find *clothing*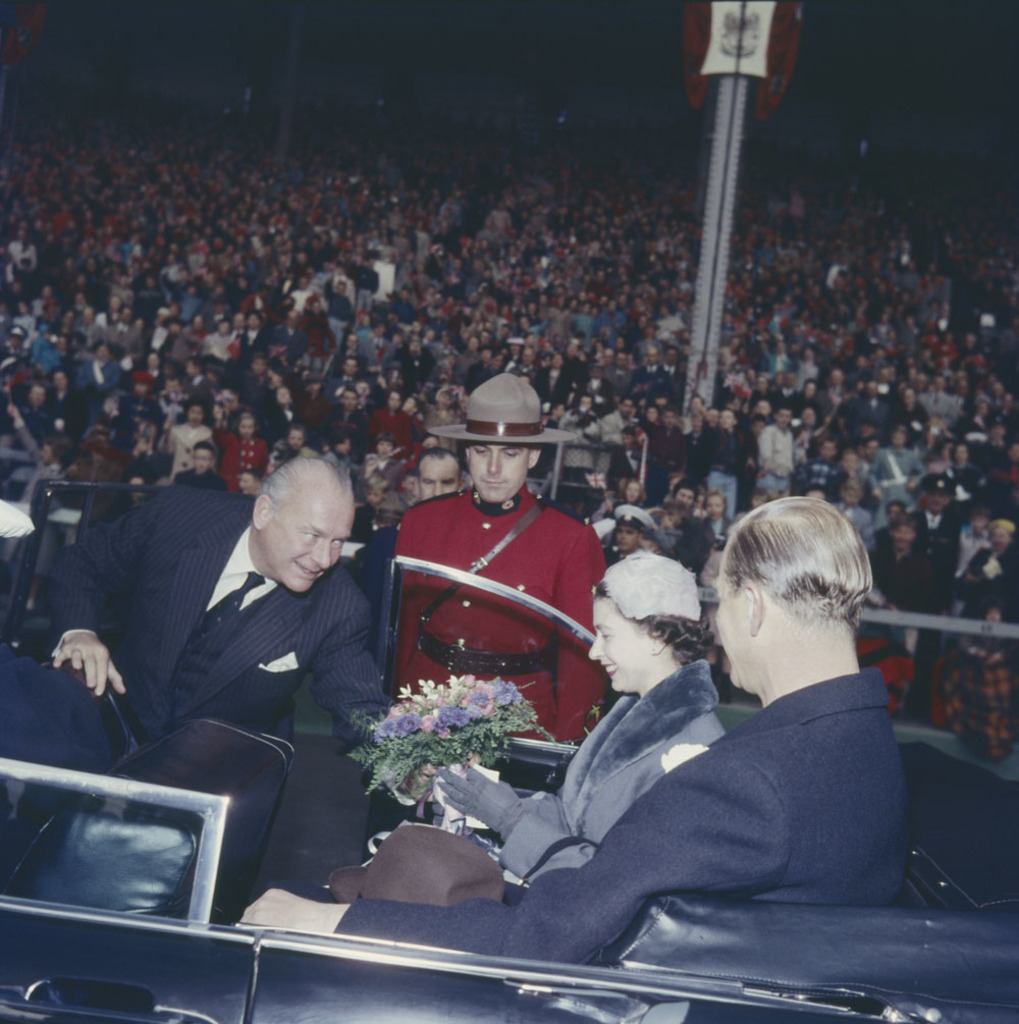
detection(328, 664, 908, 966)
